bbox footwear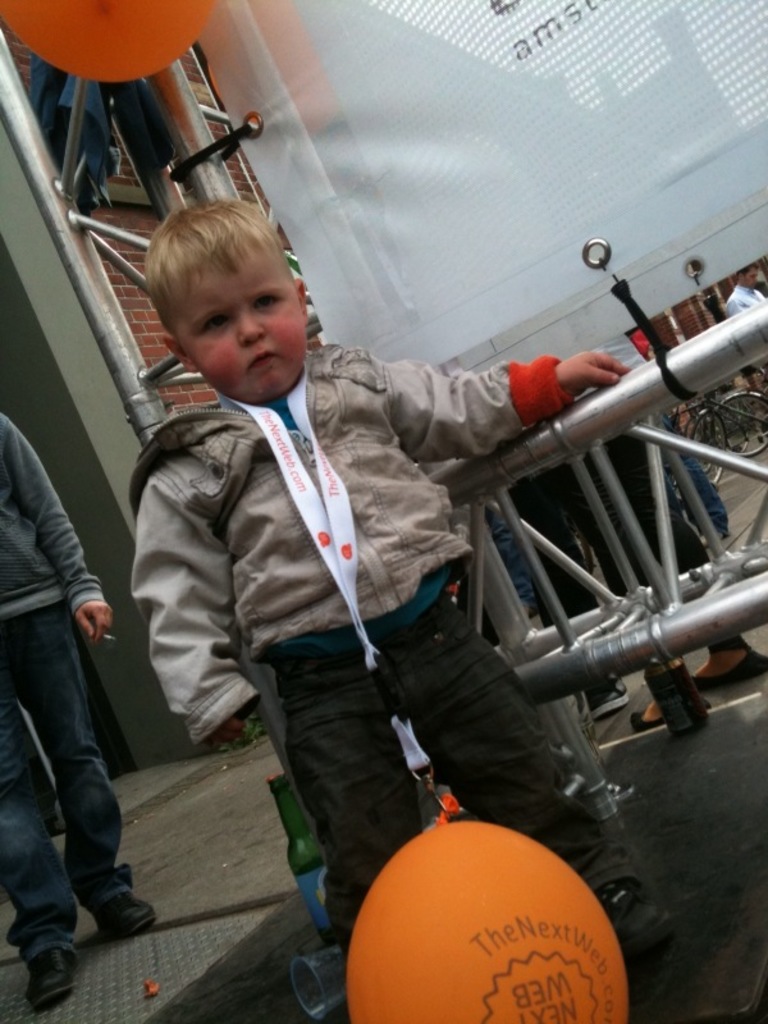
detection(588, 678, 627, 719)
